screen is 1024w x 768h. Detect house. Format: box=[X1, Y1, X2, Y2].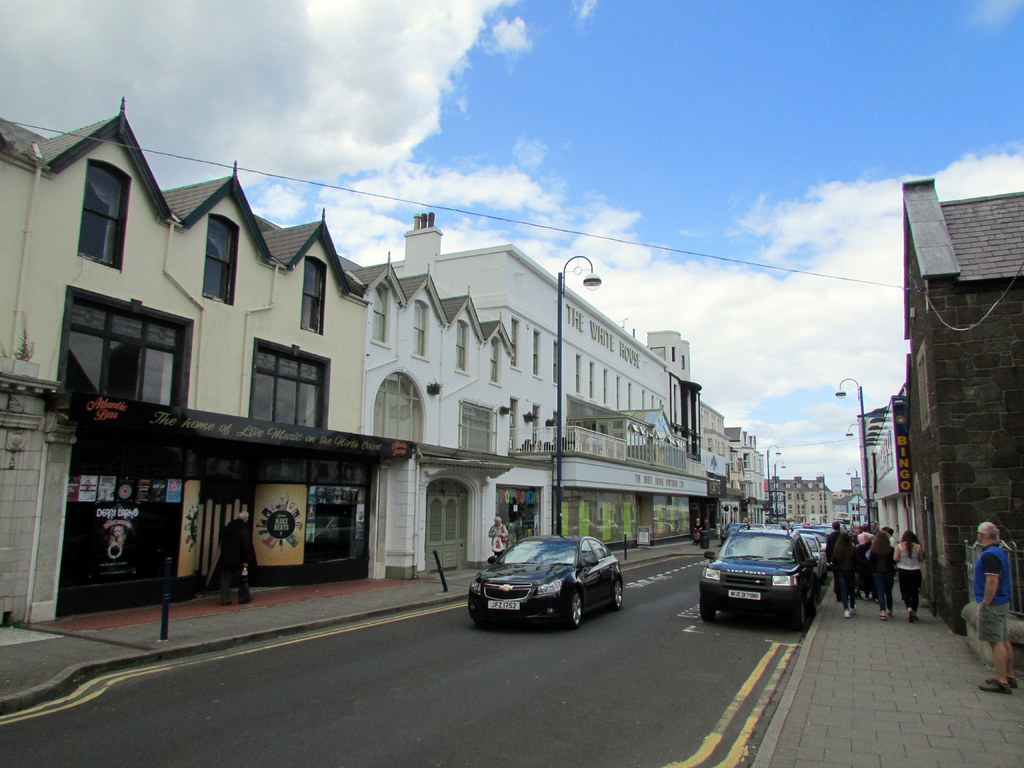
box=[768, 468, 836, 528].
